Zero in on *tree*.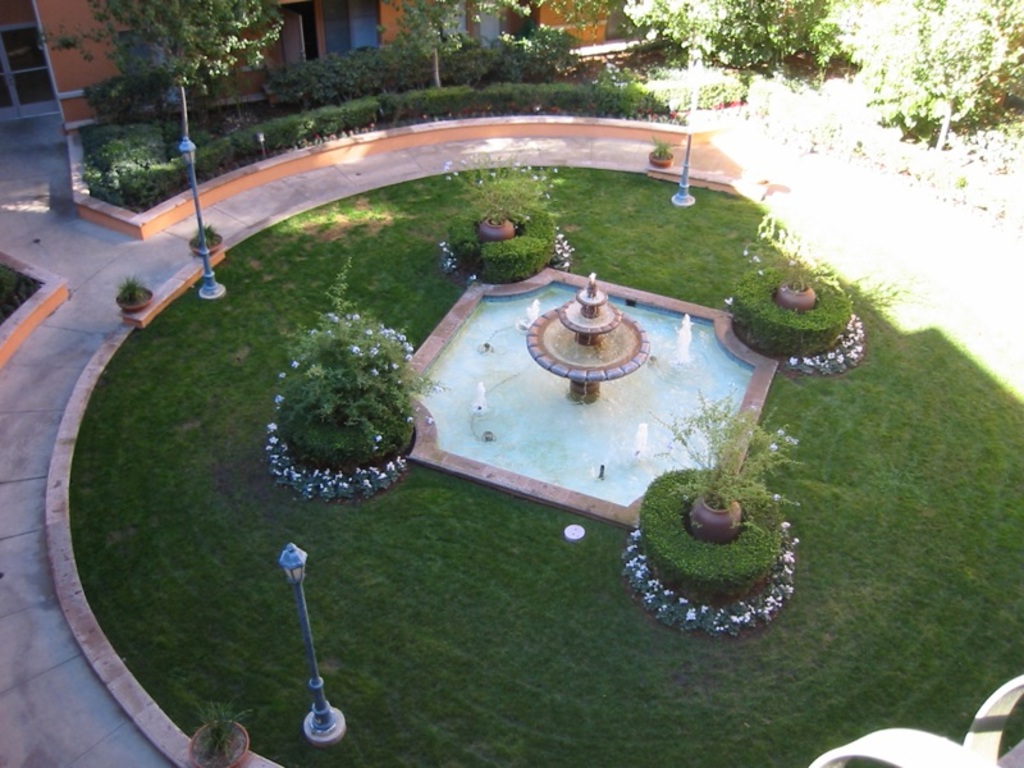
Zeroed in: region(372, 0, 559, 84).
